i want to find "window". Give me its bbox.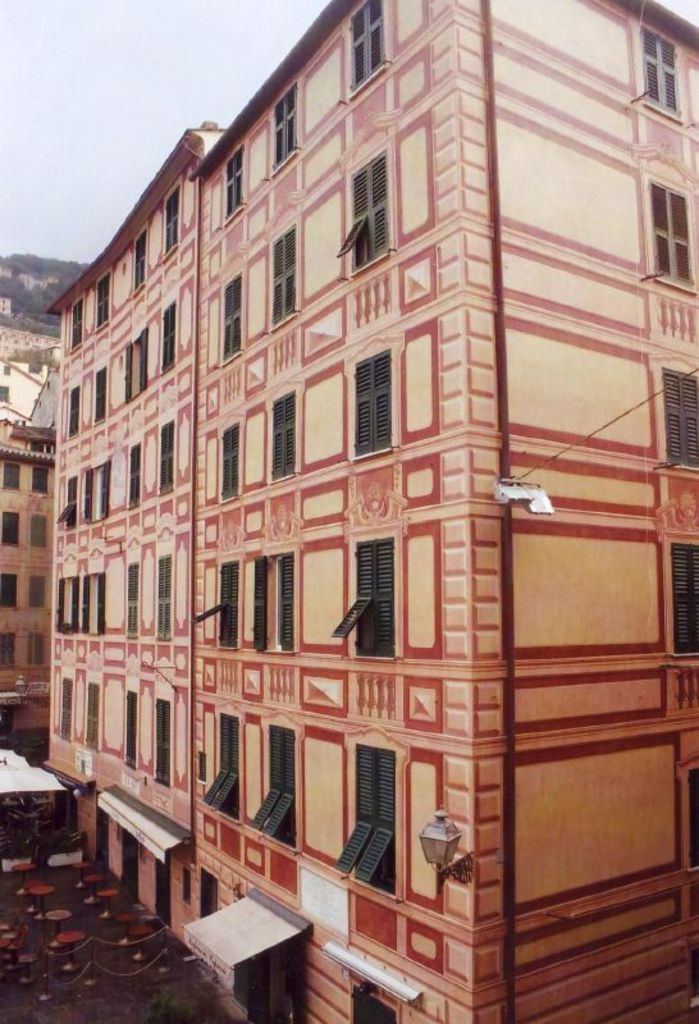
{"left": 339, "top": 146, "right": 389, "bottom": 282}.
